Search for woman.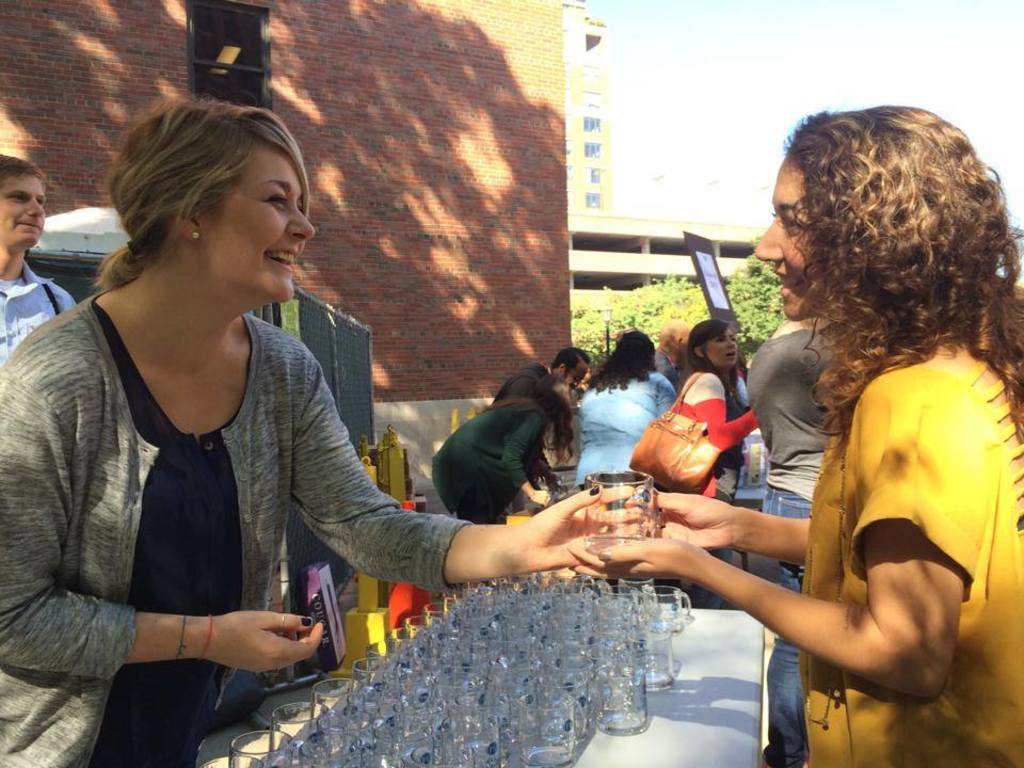
Found at region(579, 332, 673, 492).
